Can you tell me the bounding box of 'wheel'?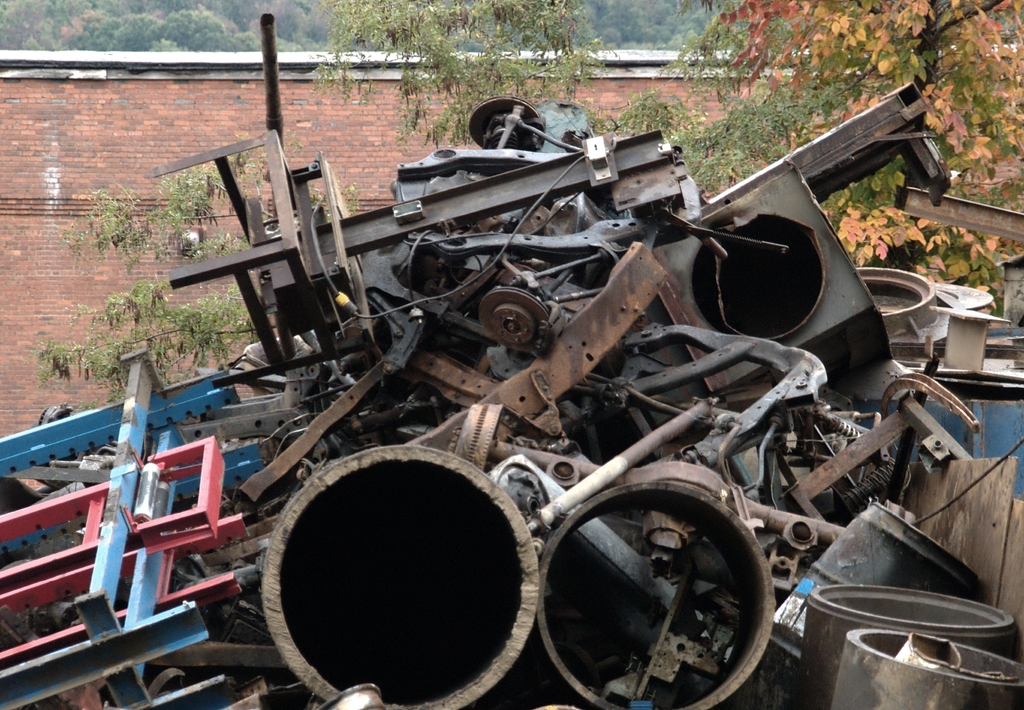
BBox(479, 286, 549, 353).
